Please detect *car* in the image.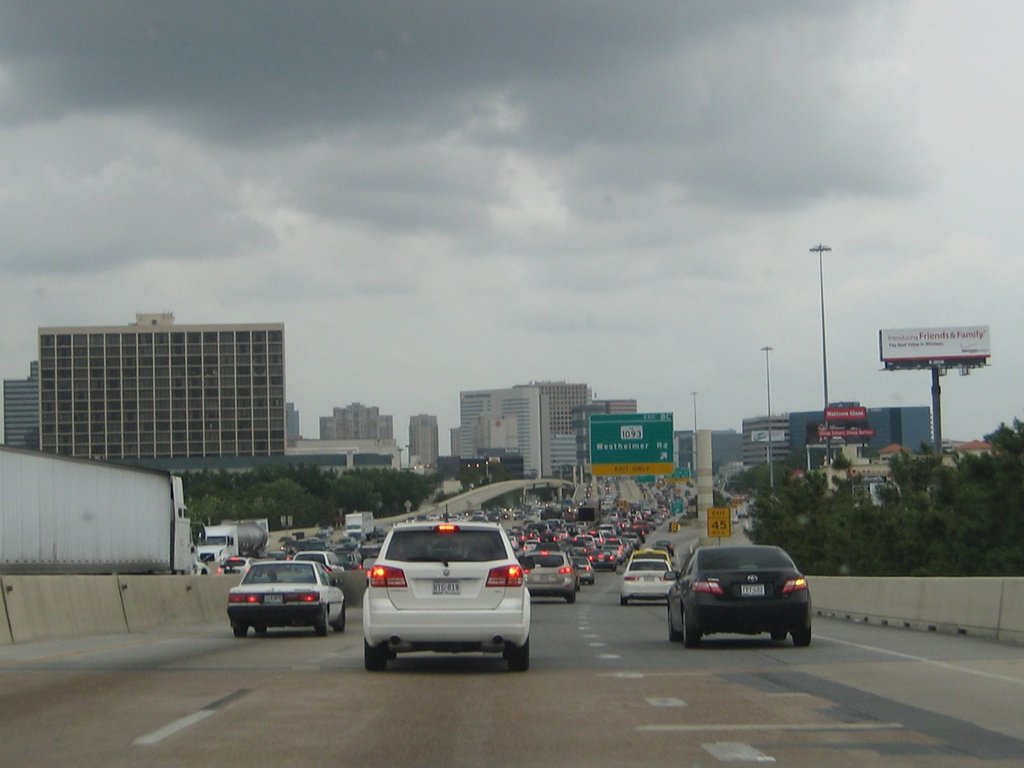
left=620, top=548, right=674, bottom=604.
